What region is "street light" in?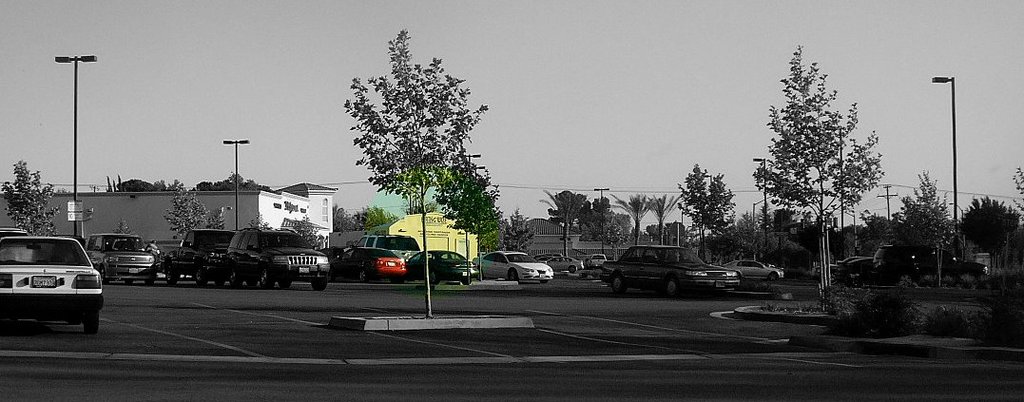
(930, 72, 958, 264).
